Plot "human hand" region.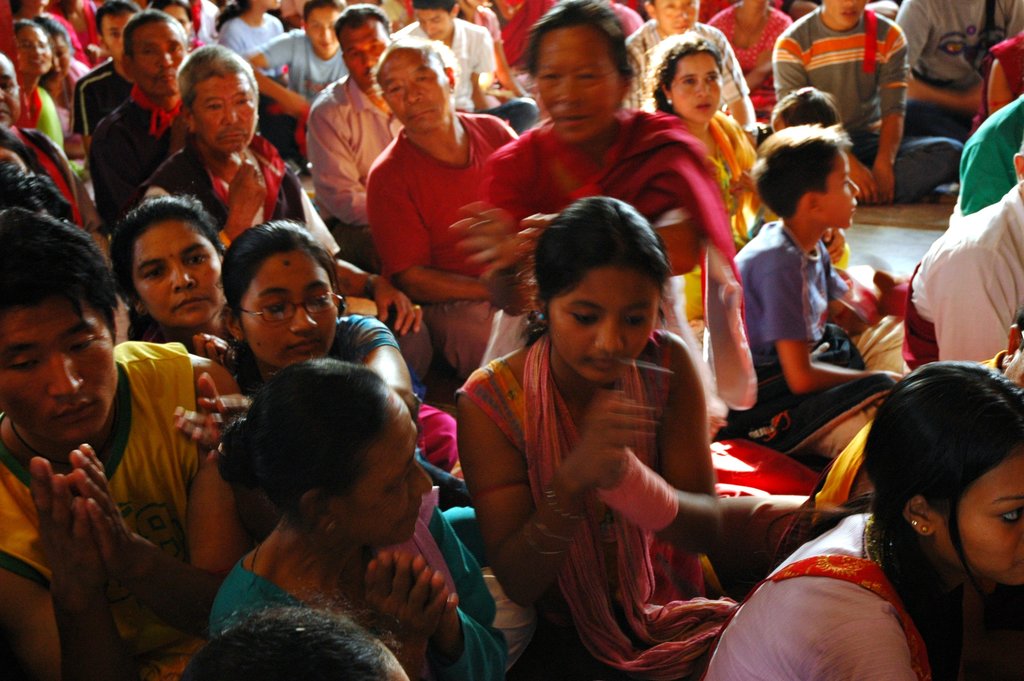
Plotted at (281,92,307,119).
